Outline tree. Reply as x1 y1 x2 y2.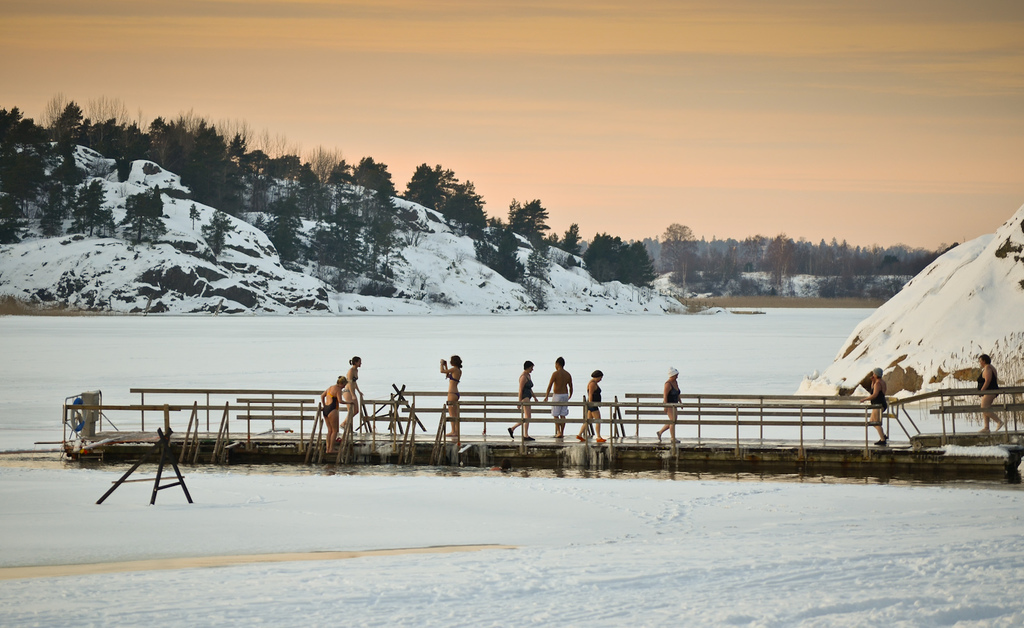
124 191 169 244.
